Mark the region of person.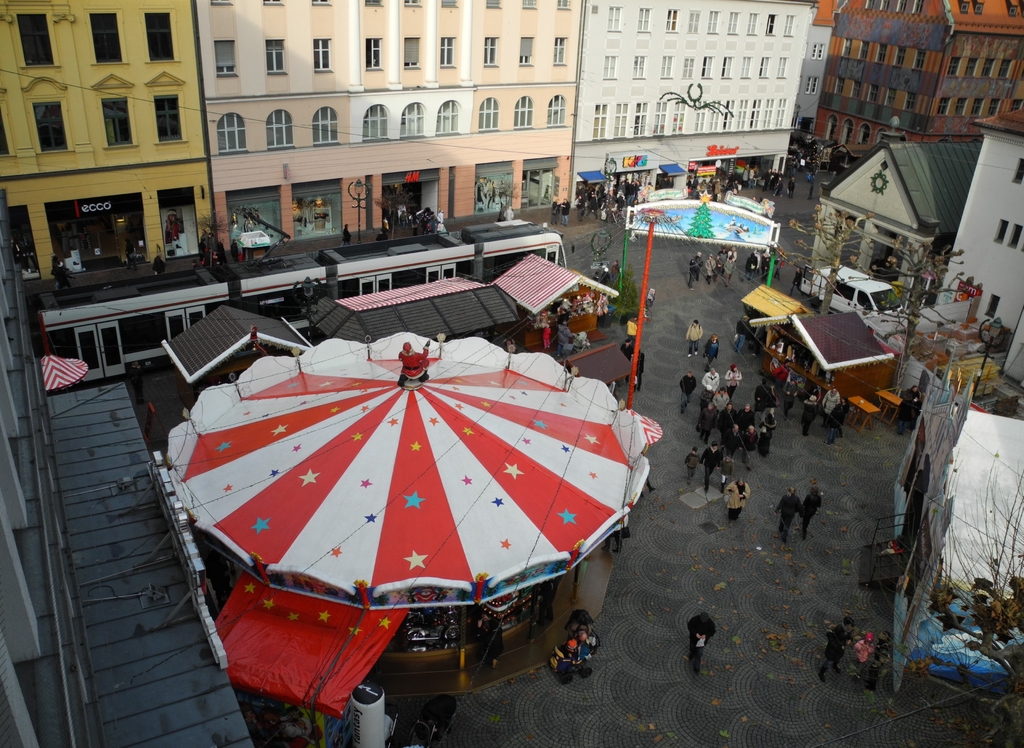
Region: {"left": 724, "top": 478, "right": 751, "bottom": 523}.
